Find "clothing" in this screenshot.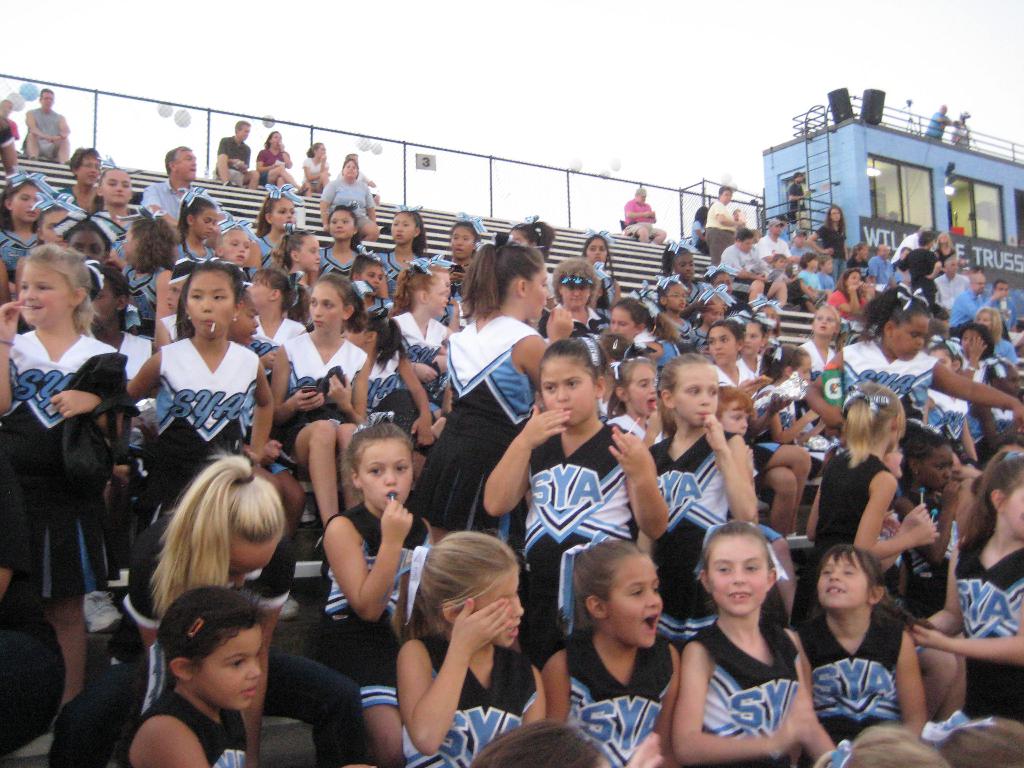
The bounding box for "clothing" is l=401, t=636, r=541, b=767.
